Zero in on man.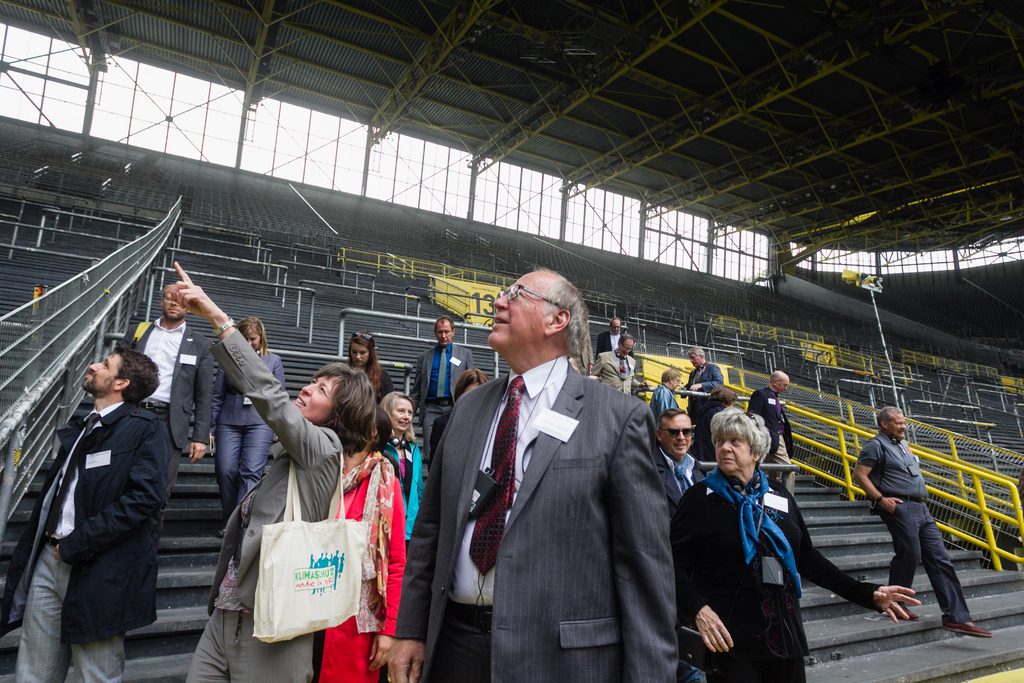
Zeroed in: 387 265 690 682.
